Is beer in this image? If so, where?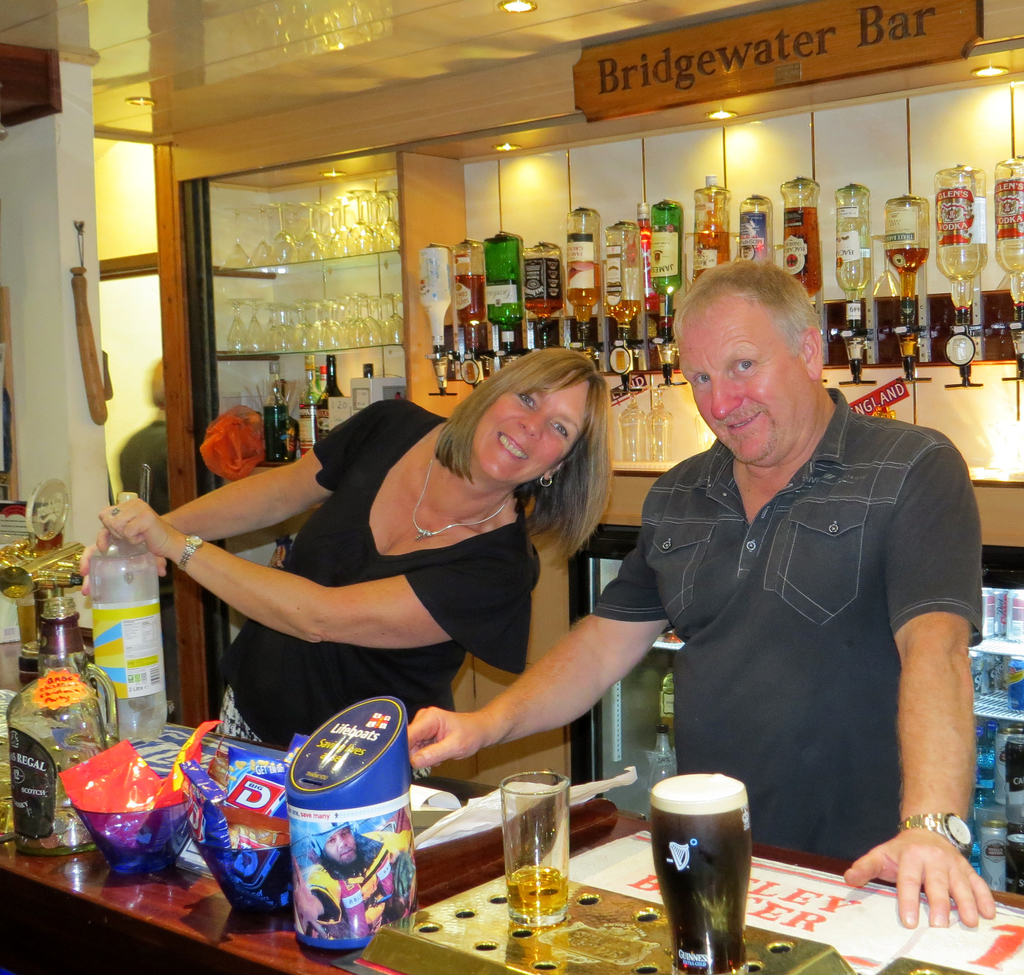
Yes, at x1=298, y1=357, x2=321, y2=456.
